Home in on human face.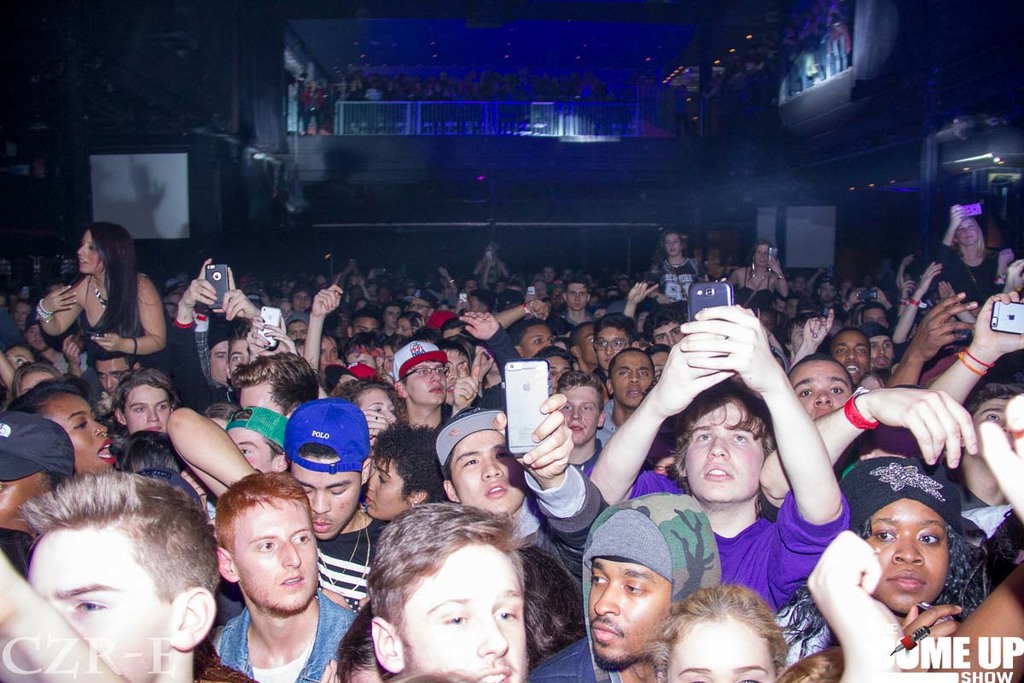
Homed in at 26:532:165:682.
